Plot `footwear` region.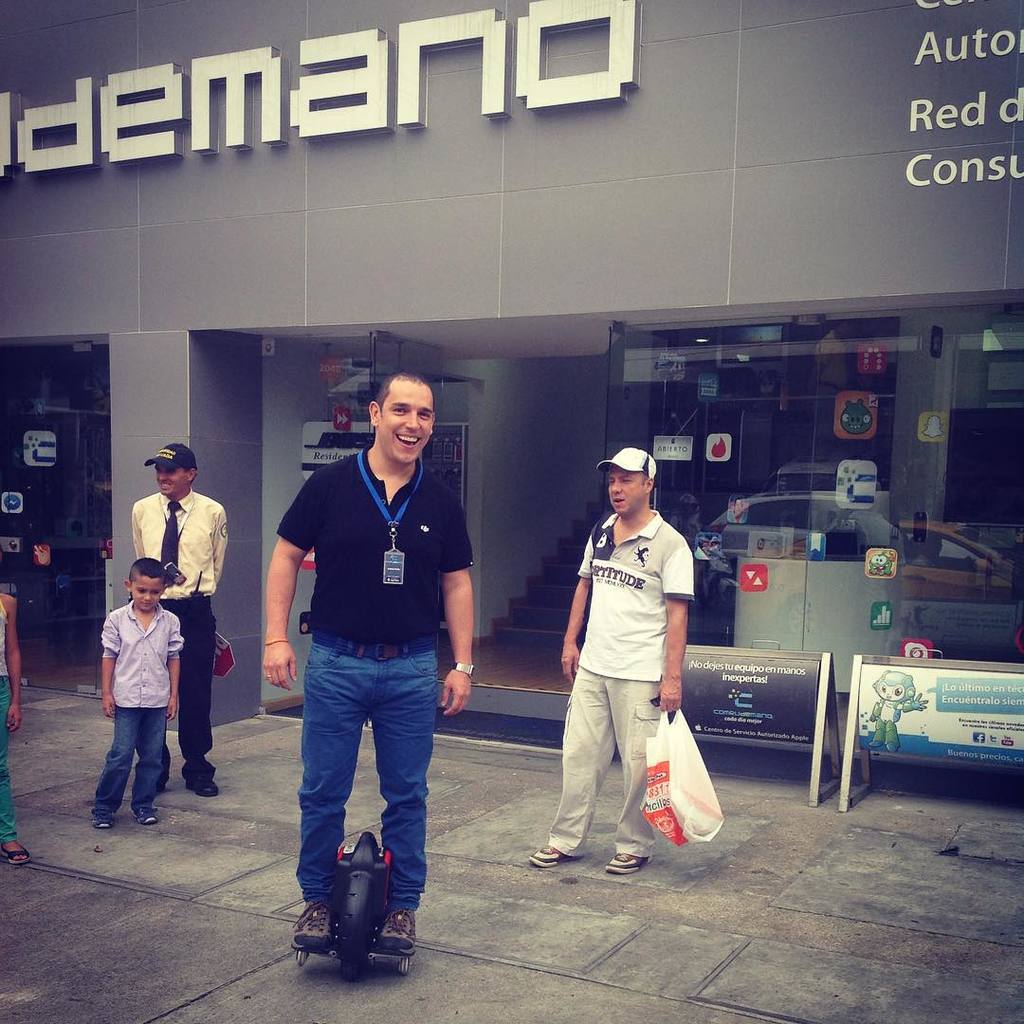
Plotted at left=91, top=814, right=110, bottom=830.
